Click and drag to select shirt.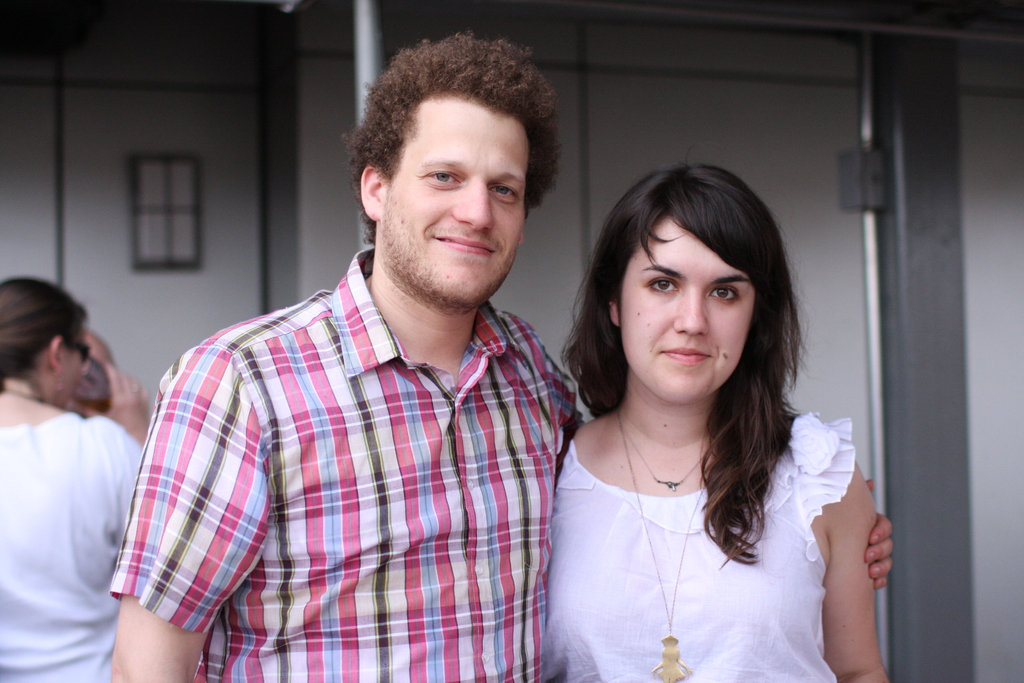
Selection: l=109, t=245, r=584, b=682.
